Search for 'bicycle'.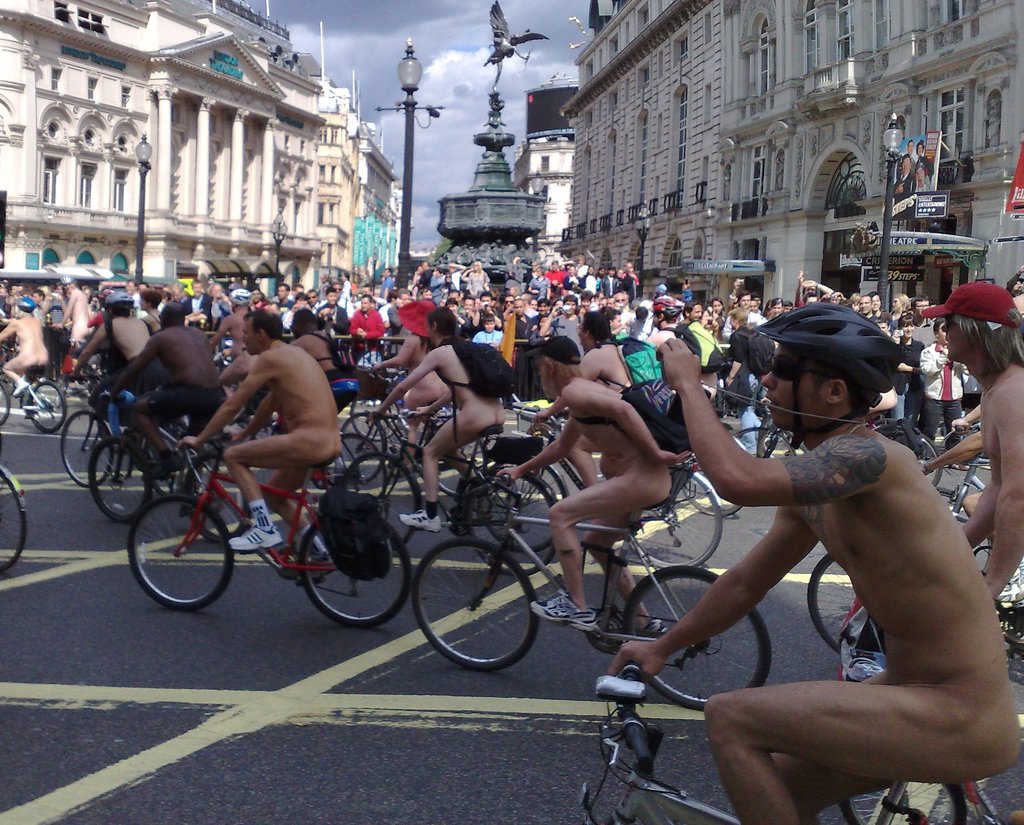
Found at locate(588, 662, 989, 824).
